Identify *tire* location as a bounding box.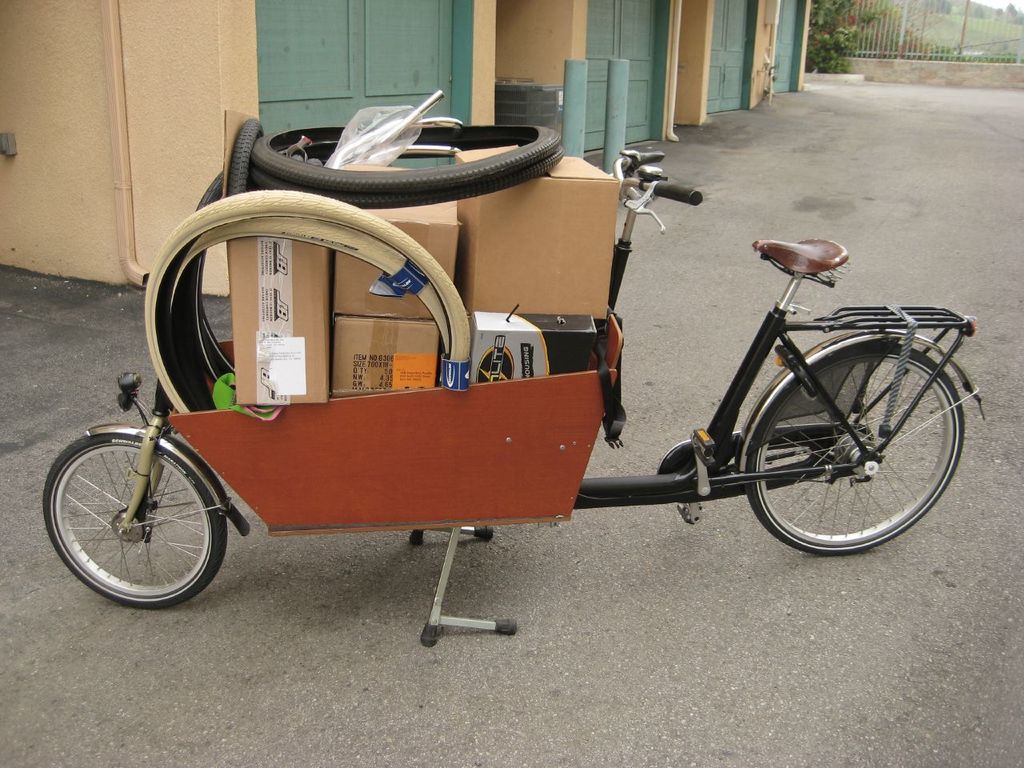
(230,118,268,197).
